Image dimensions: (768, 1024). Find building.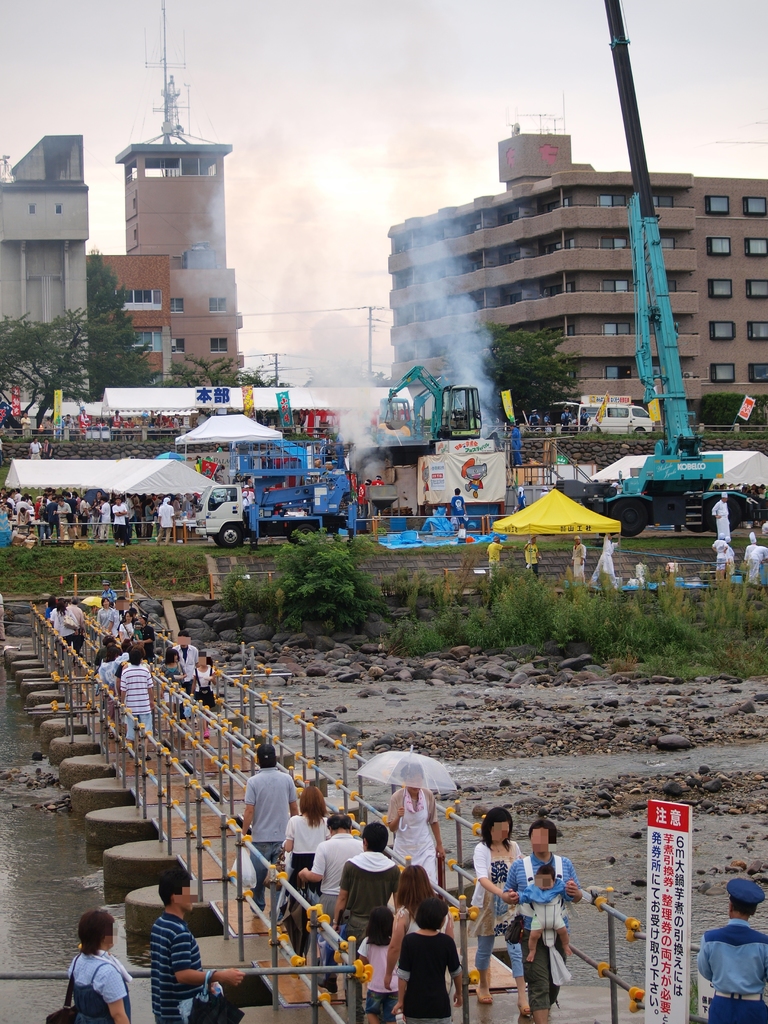
x1=111, y1=135, x2=243, y2=382.
